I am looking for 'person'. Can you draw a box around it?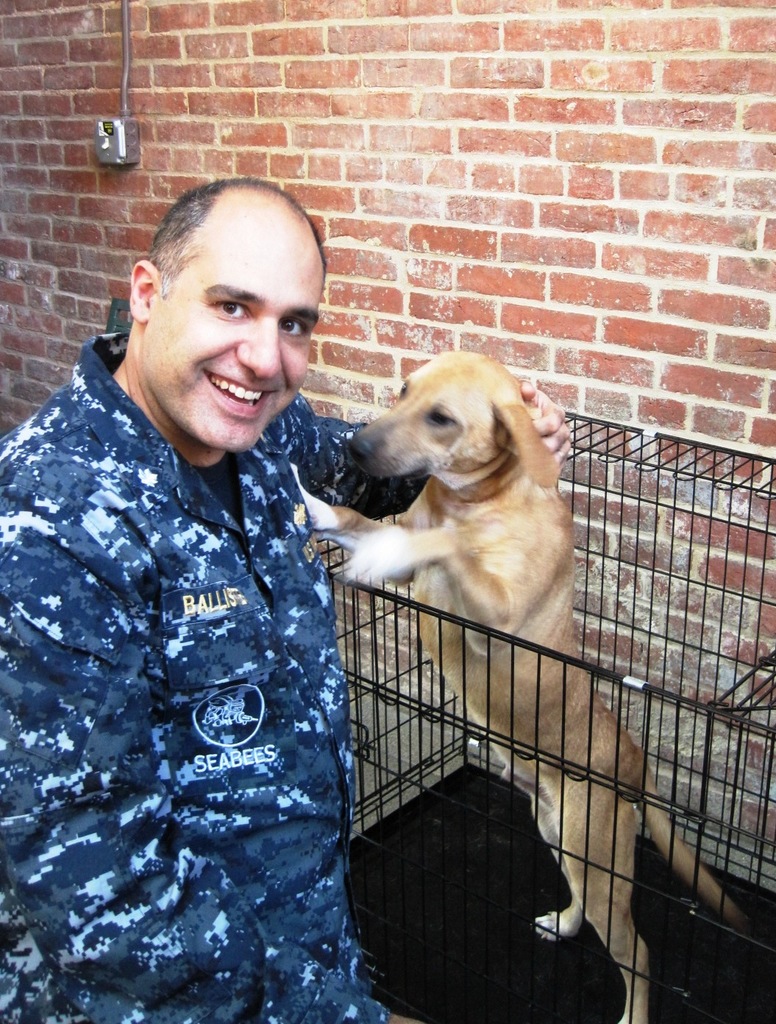
Sure, the bounding box is left=87, top=204, right=541, bottom=1002.
